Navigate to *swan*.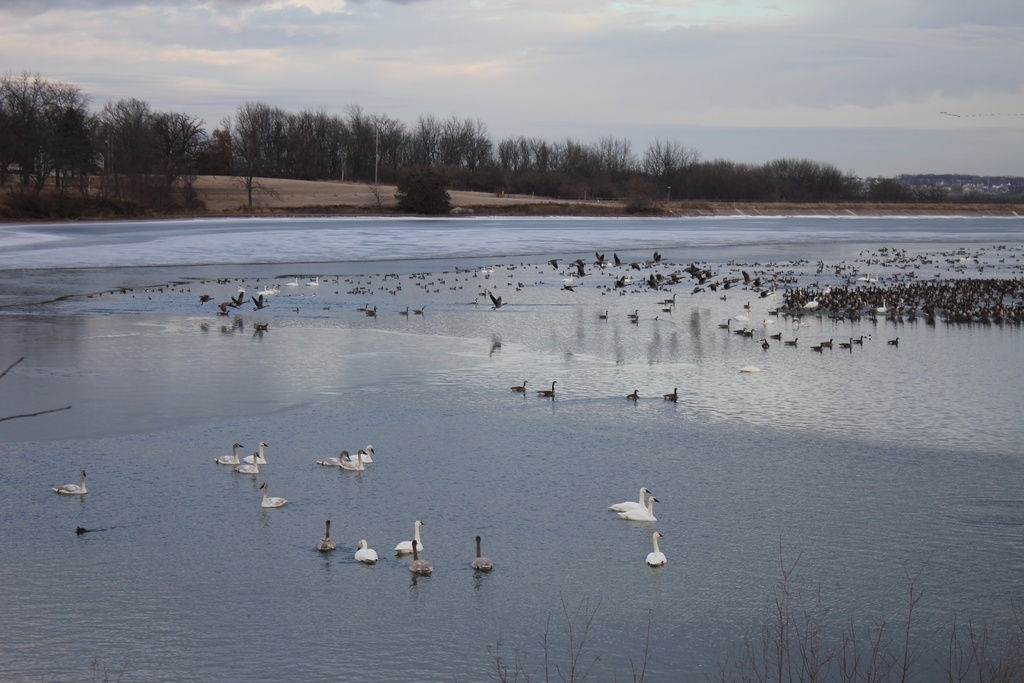
Navigation target: bbox=(621, 277, 632, 284).
